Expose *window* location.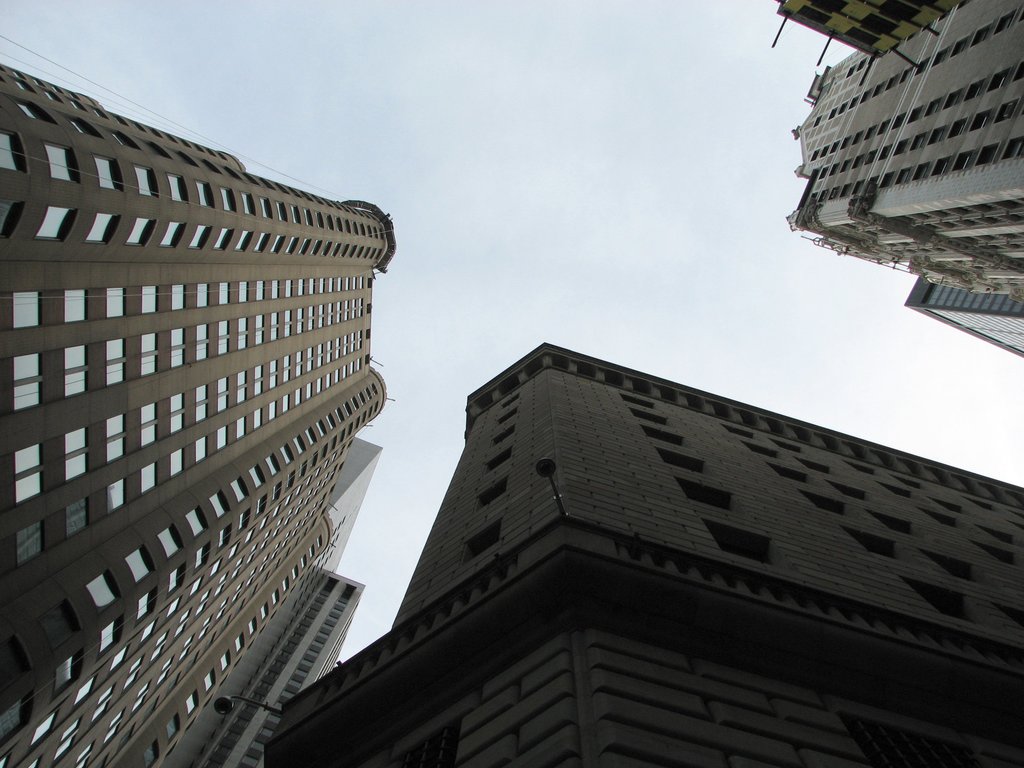
Exposed at l=40, t=141, r=80, b=181.
